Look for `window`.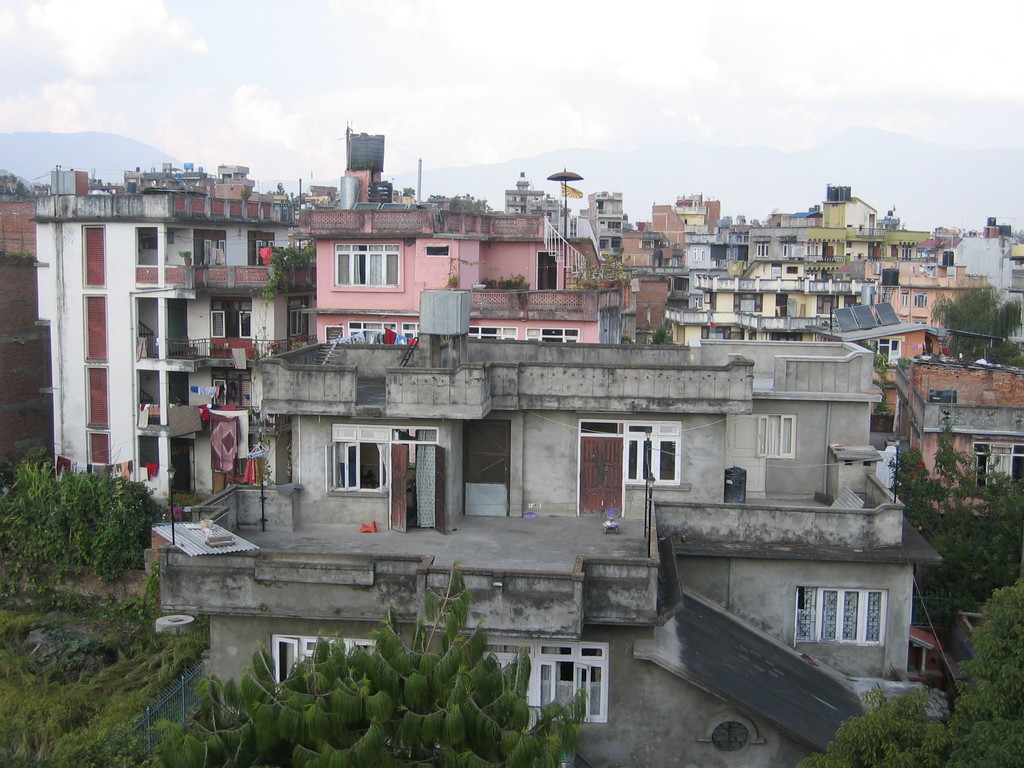
Found: 793,586,890,650.
